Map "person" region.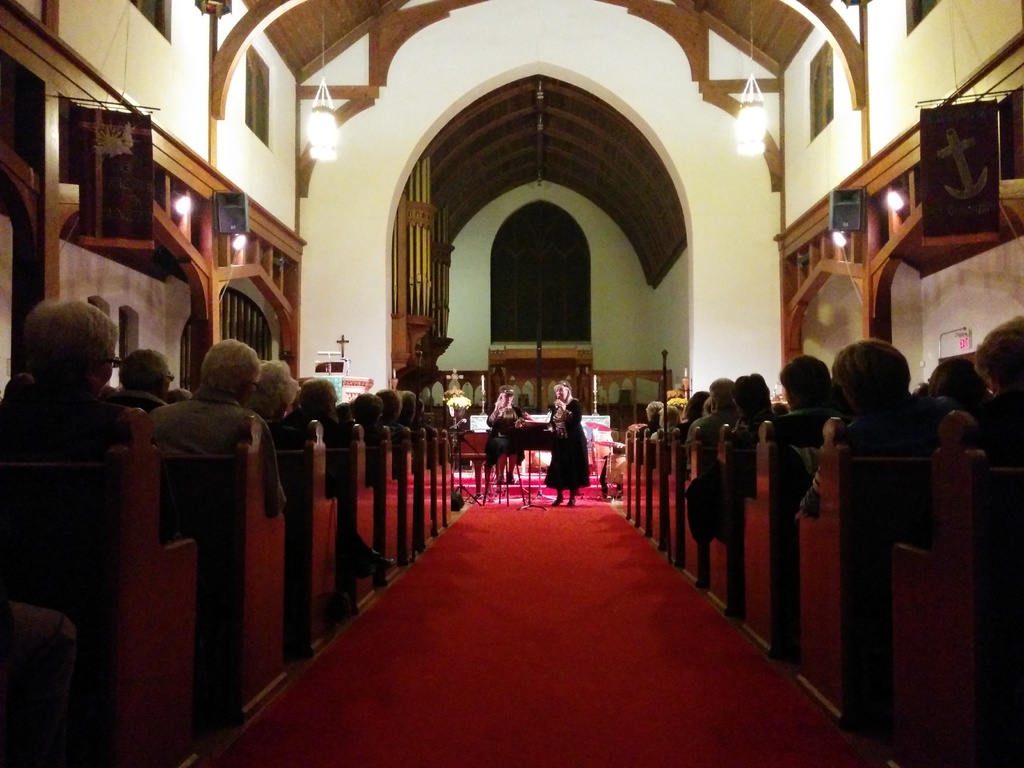
Mapped to bbox=[962, 317, 1023, 470].
